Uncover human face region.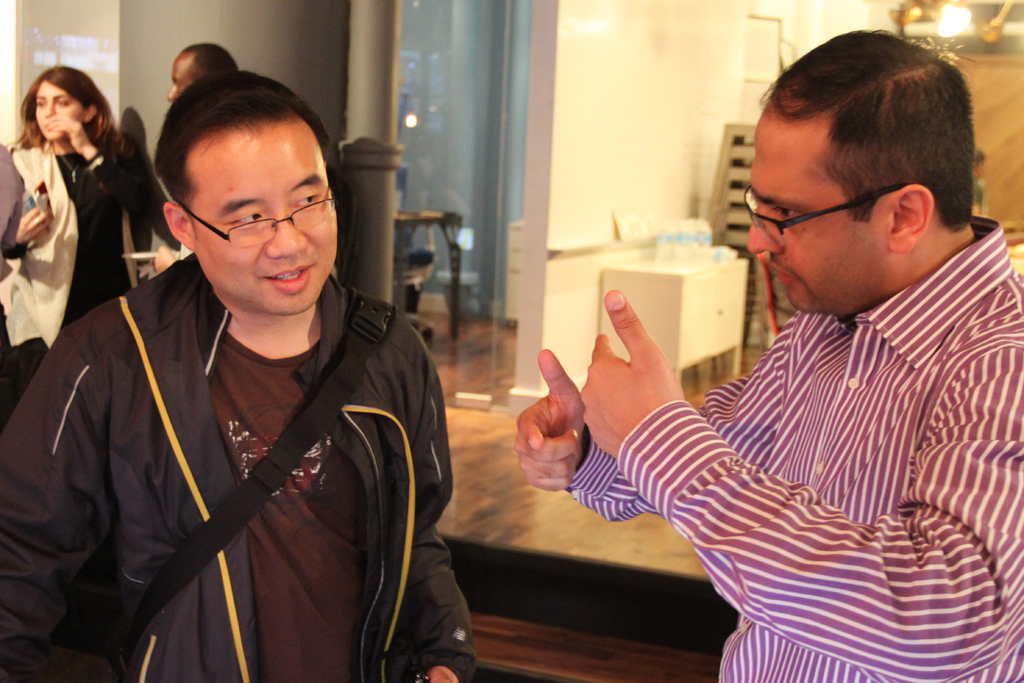
Uncovered: select_region(742, 115, 885, 311).
